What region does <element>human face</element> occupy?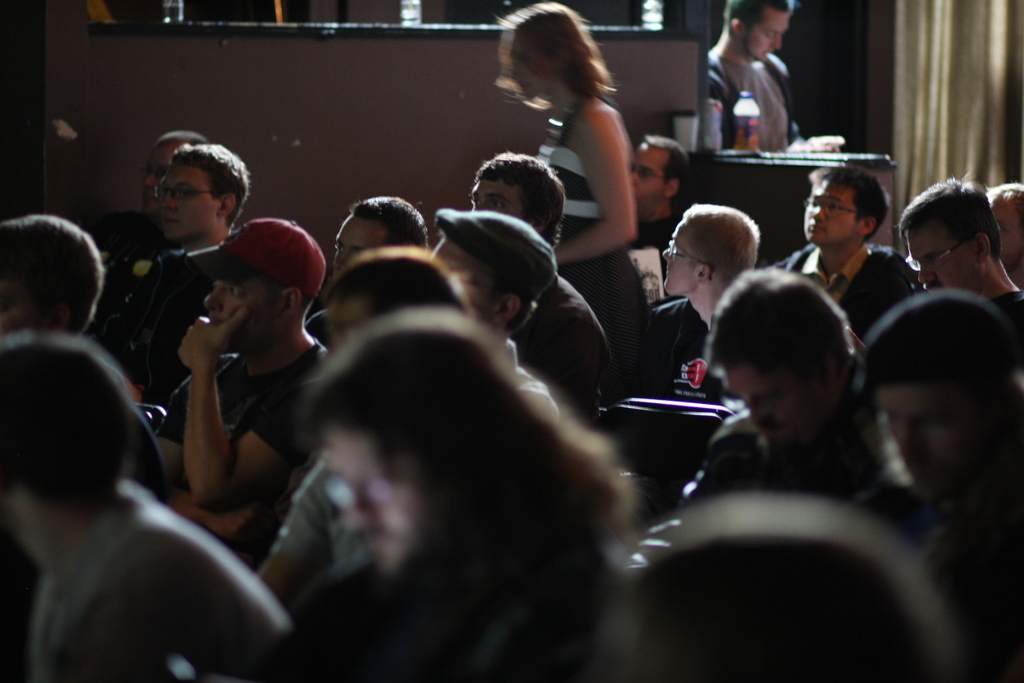
region(0, 265, 33, 338).
